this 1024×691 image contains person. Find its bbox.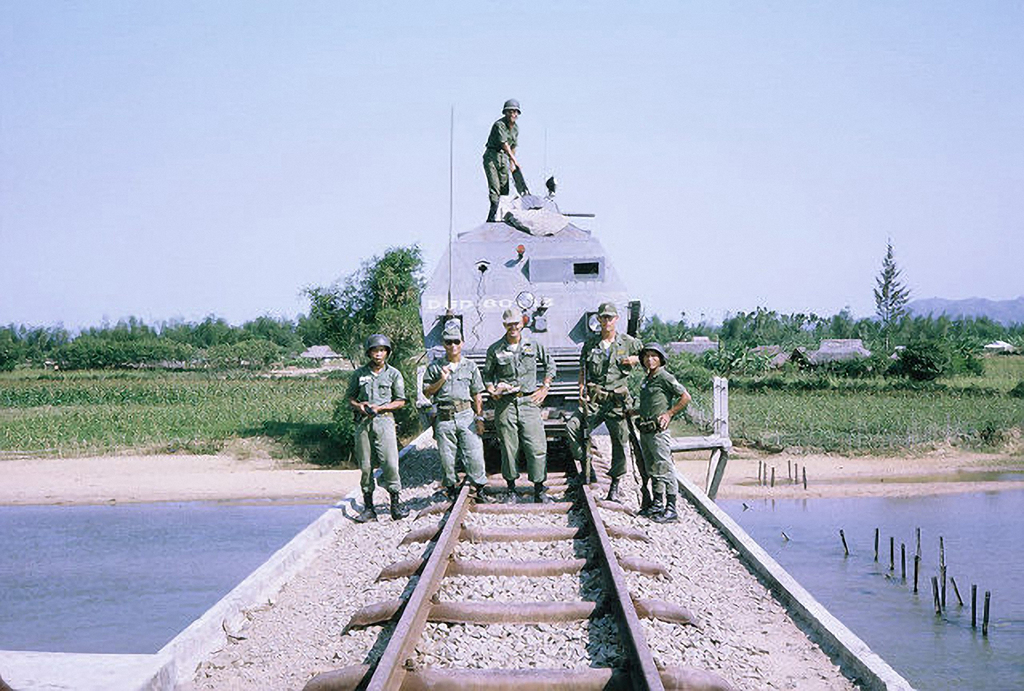
x1=562, y1=299, x2=646, y2=475.
